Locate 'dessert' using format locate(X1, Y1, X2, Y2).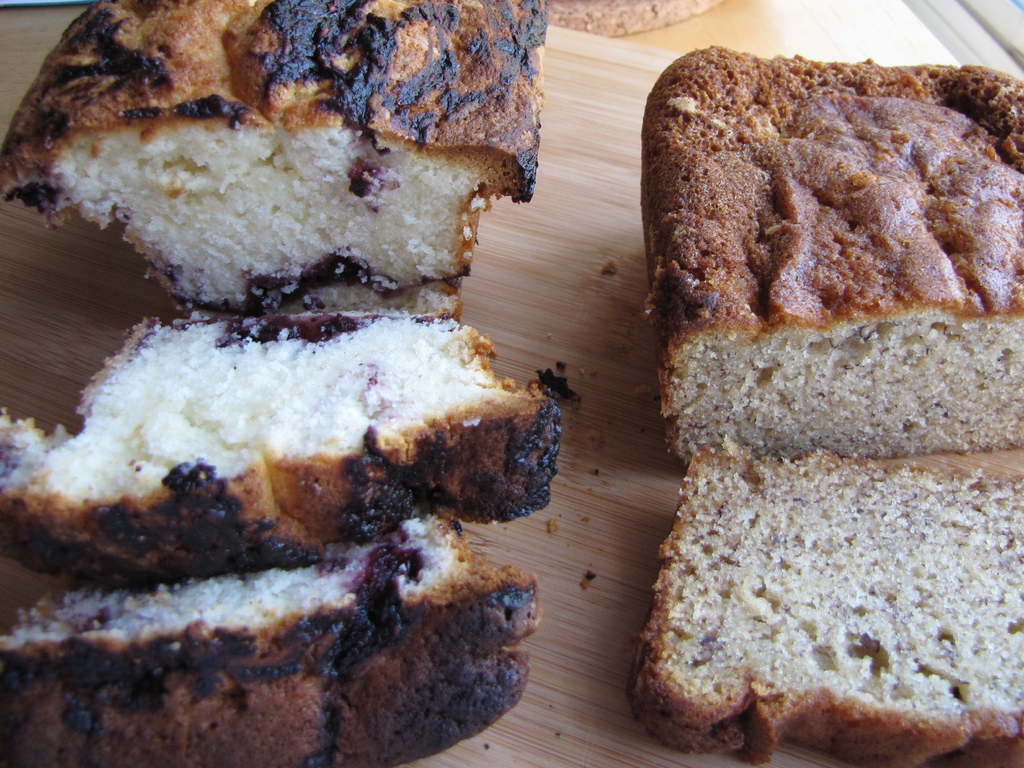
locate(638, 431, 1023, 767).
